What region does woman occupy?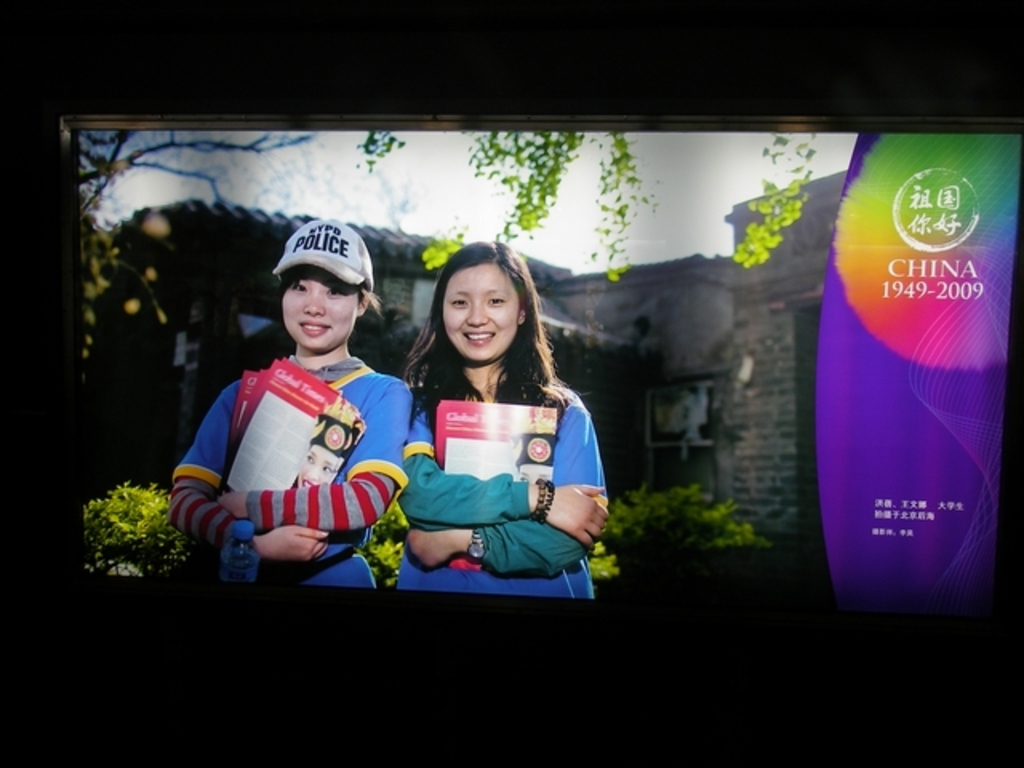
{"left": 370, "top": 248, "right": 610, "bottom": 600}.
